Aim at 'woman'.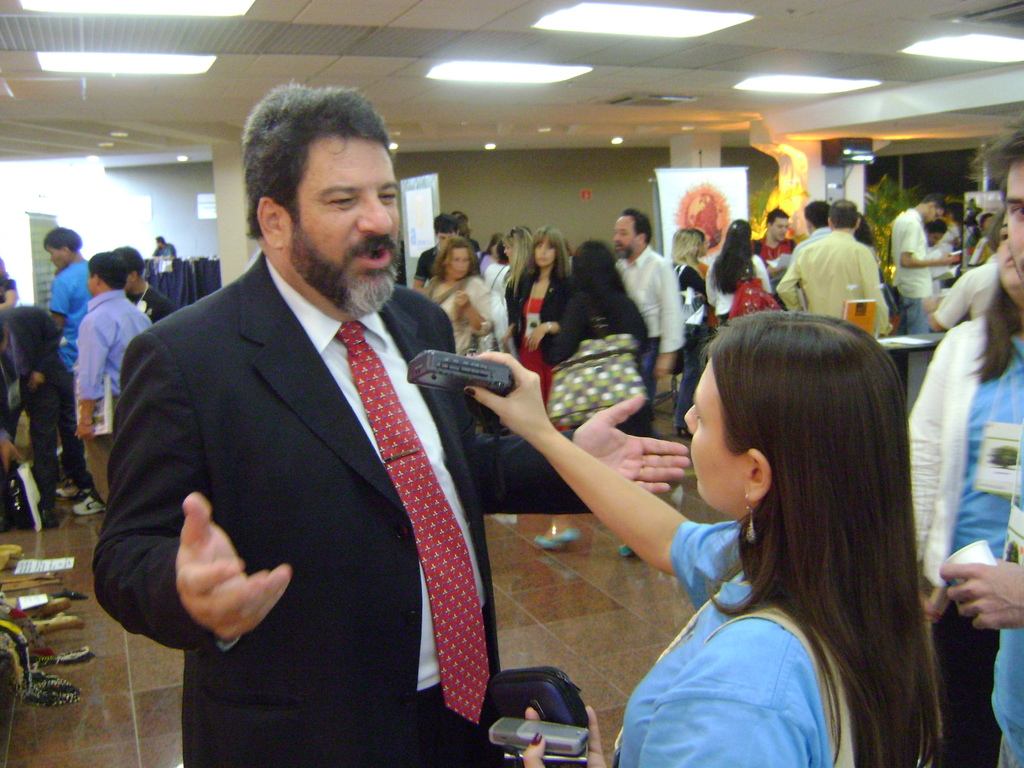
Aimed at [left=701, top=221, right=776, bottom=335].
